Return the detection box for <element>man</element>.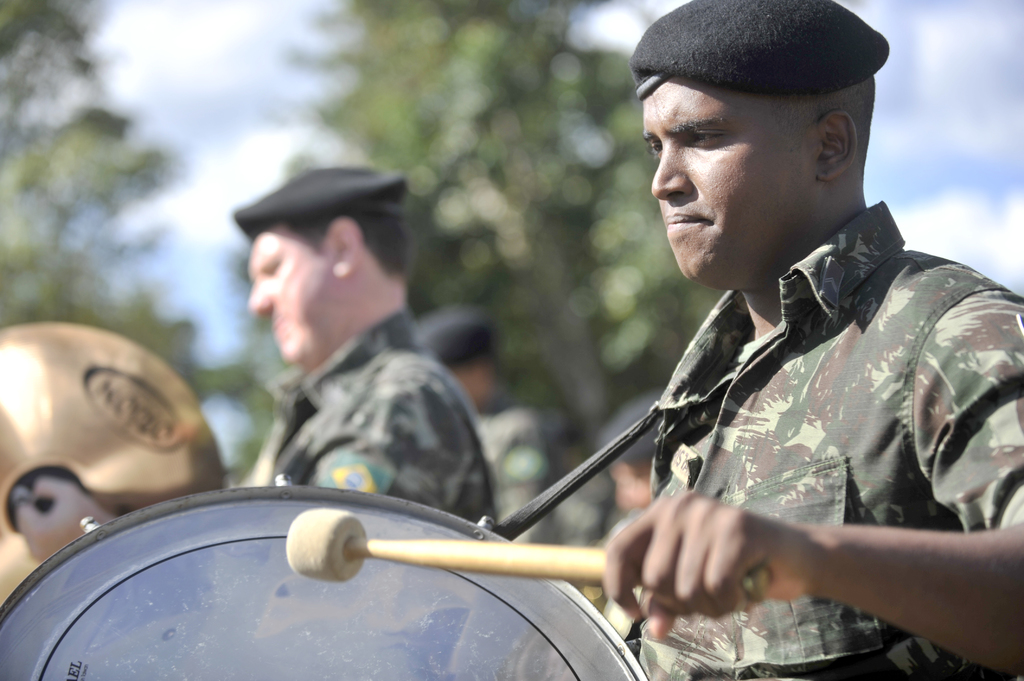
[x1=513, y1=9, x2=1011, y2=672].
